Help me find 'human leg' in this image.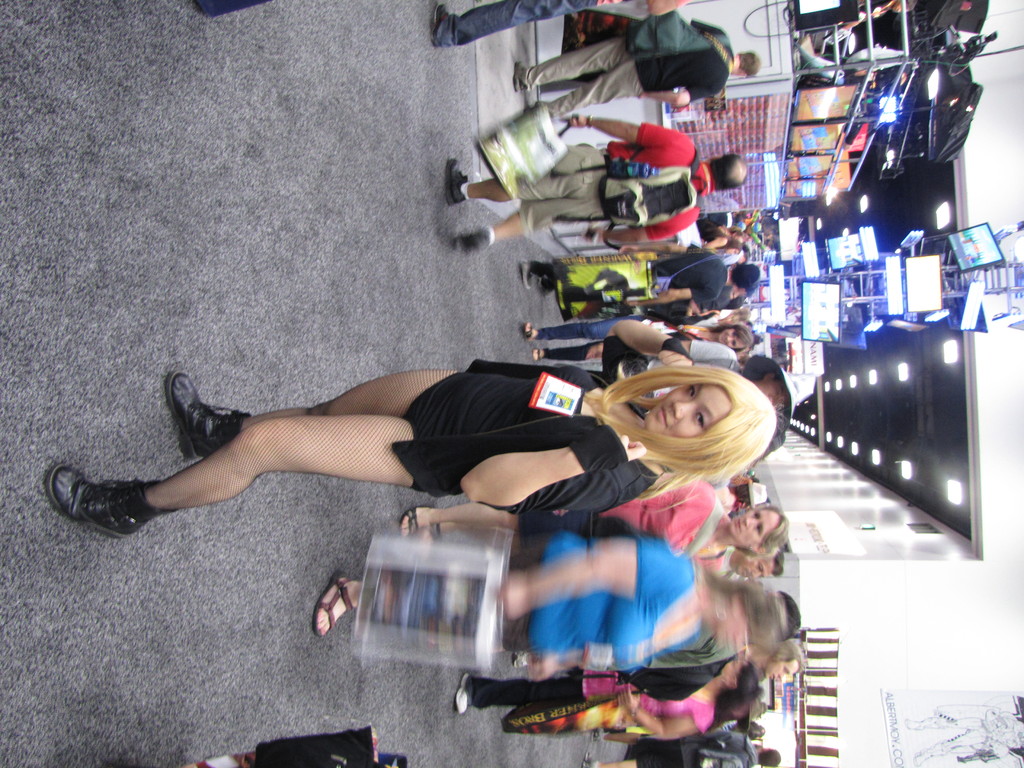
Found it: 456, 199, 596, 249.
